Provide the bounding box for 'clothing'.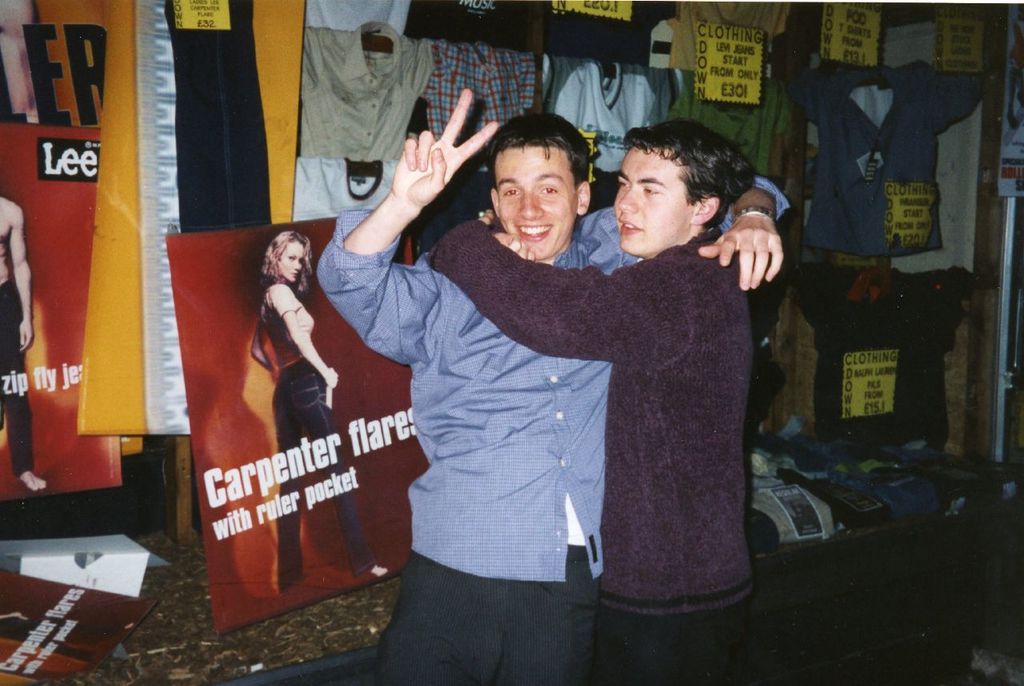
[419, 0, 530, 46].
